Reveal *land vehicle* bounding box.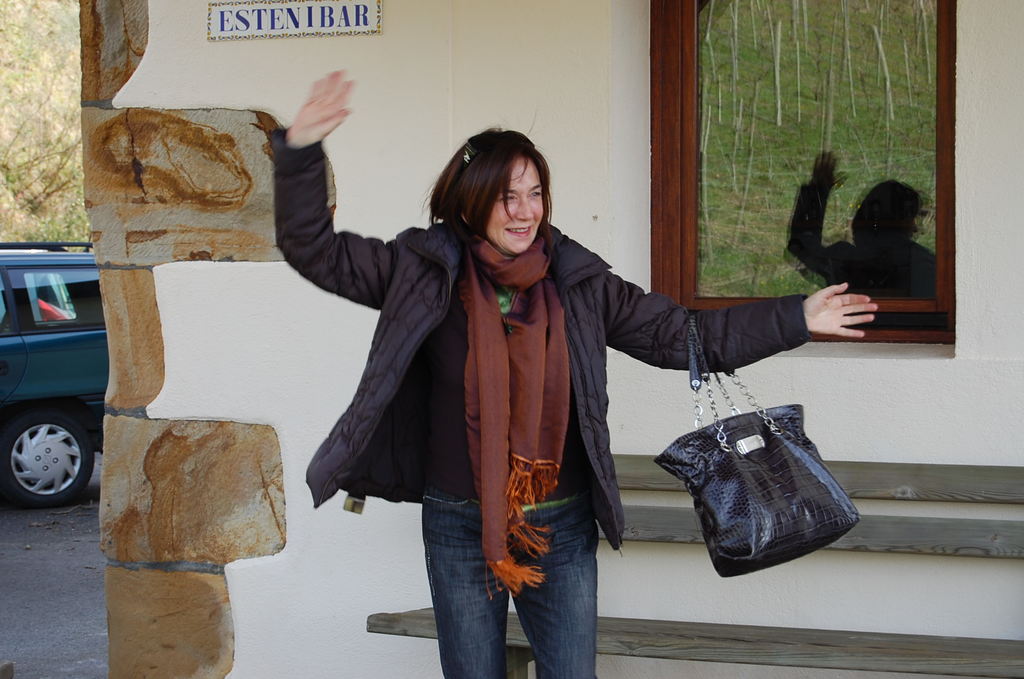
Revealed: 0,240,111,503.
